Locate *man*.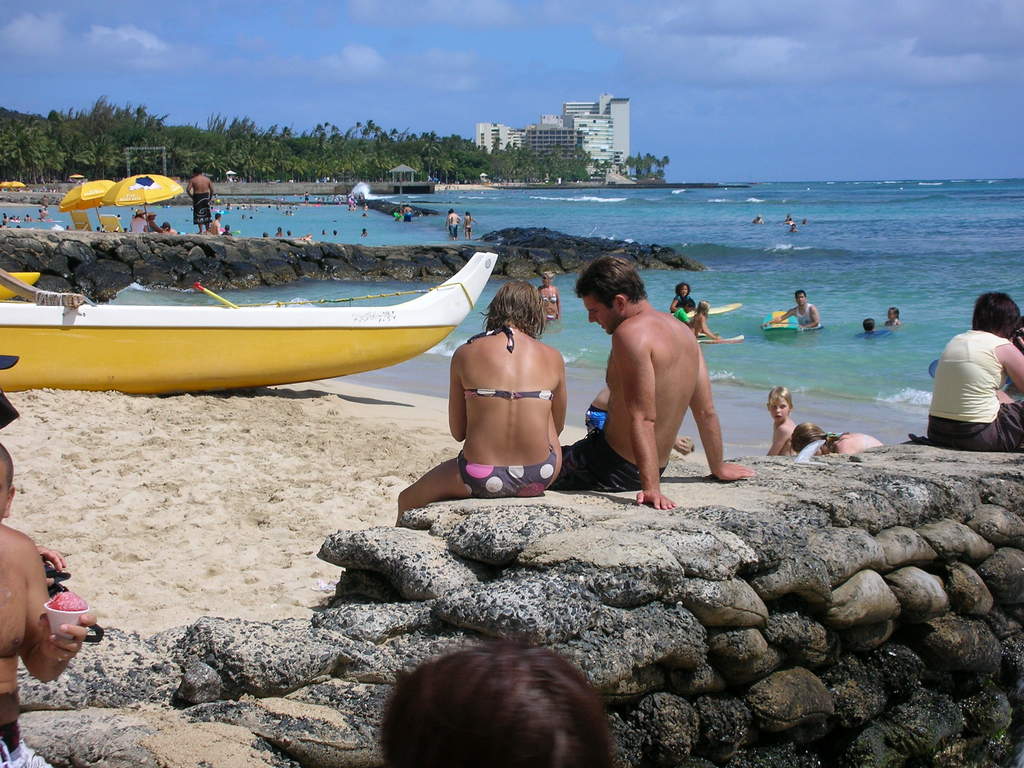
Bounding box: Rect(547, 252, 755, 514).
